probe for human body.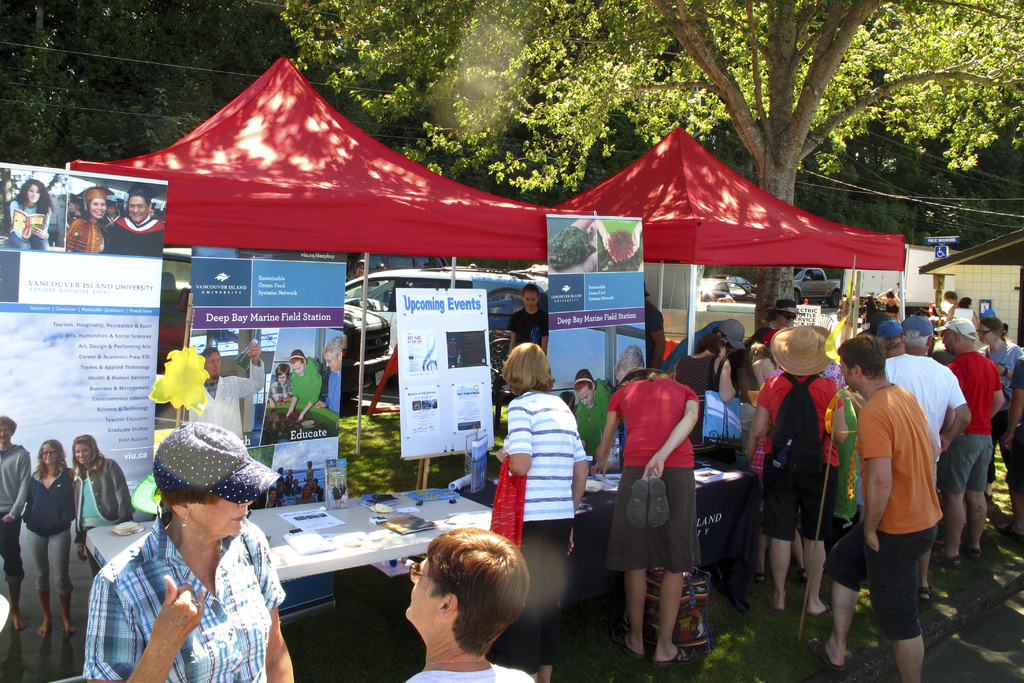
Probe result: x1=504 y1=304 x2=548 y2=359.
